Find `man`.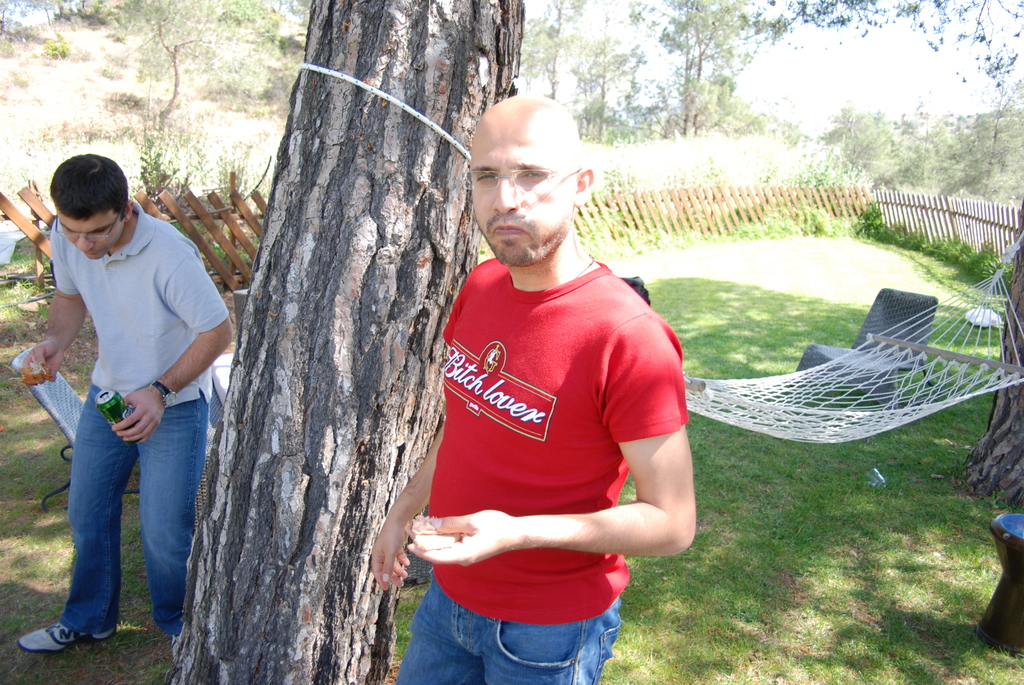
box=[383, 88, 709, 684].
